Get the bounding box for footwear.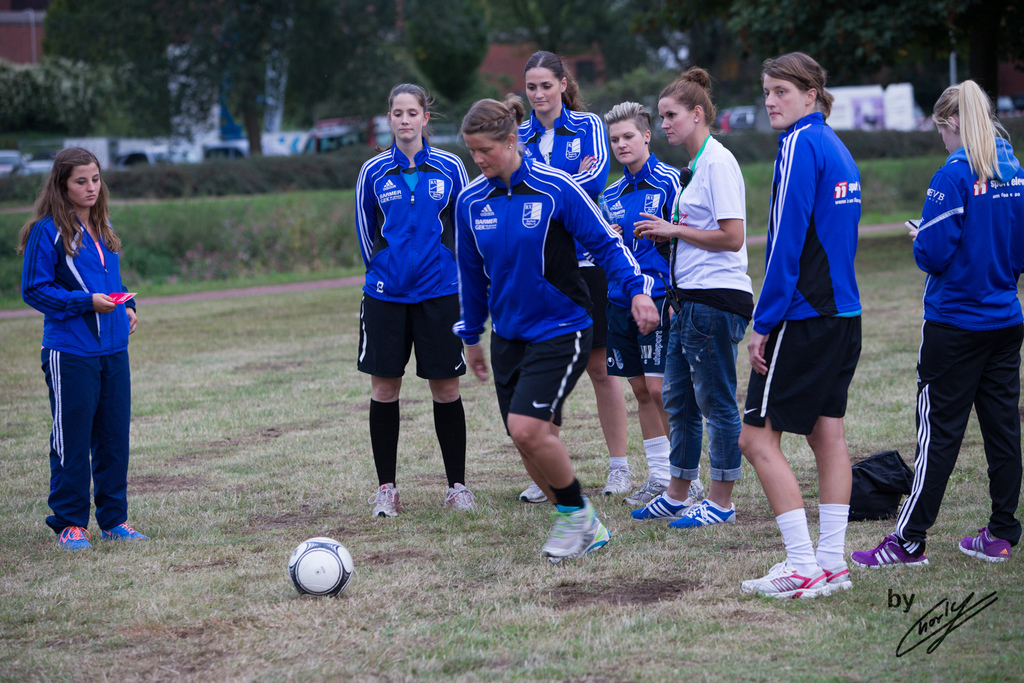
box=[57, 525, 92, 551].
